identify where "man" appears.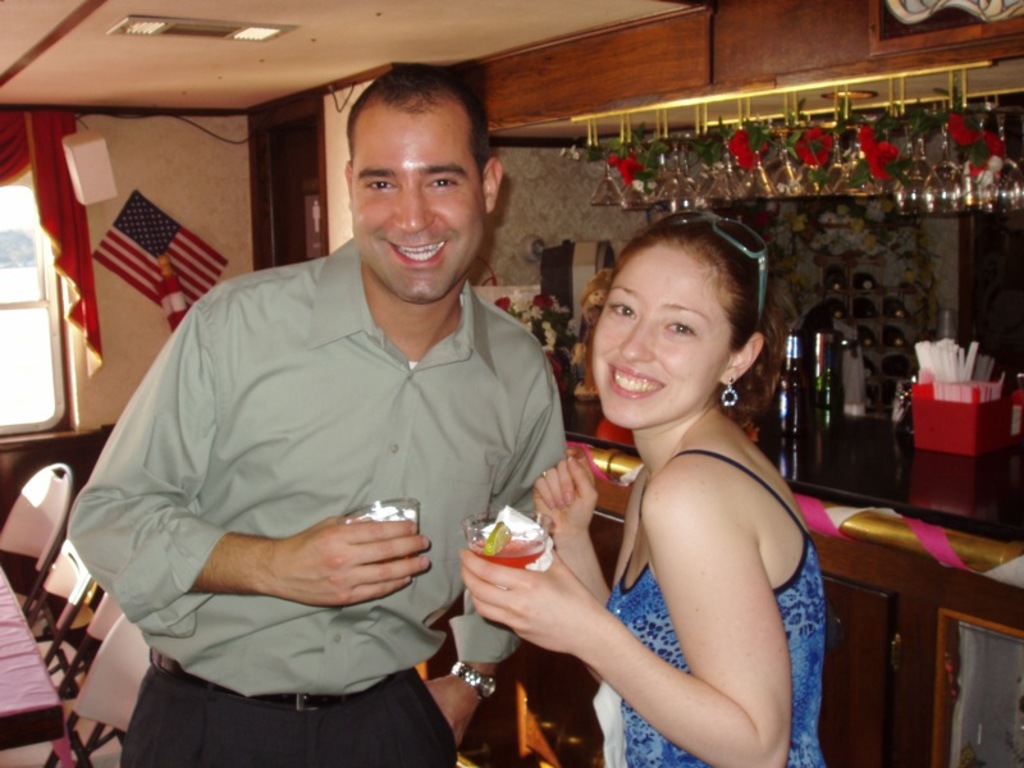
Appears at [left=76, top=86, right=588, bottom=735].
